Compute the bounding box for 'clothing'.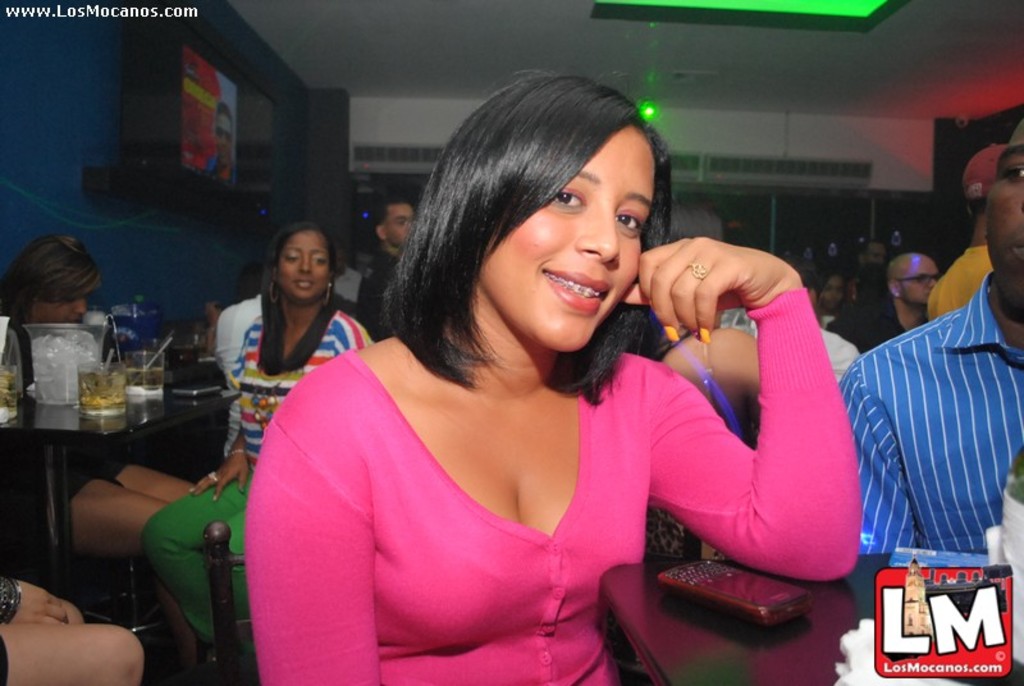
detection(826, 326, 861, 380).
